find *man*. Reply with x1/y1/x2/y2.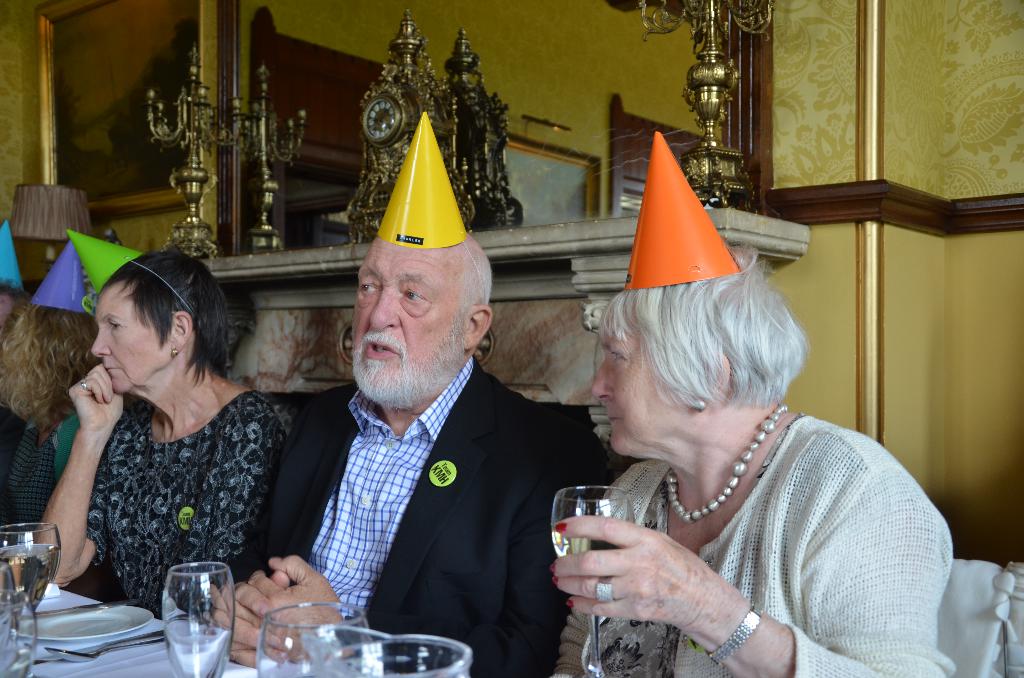
273/176/564/677.
